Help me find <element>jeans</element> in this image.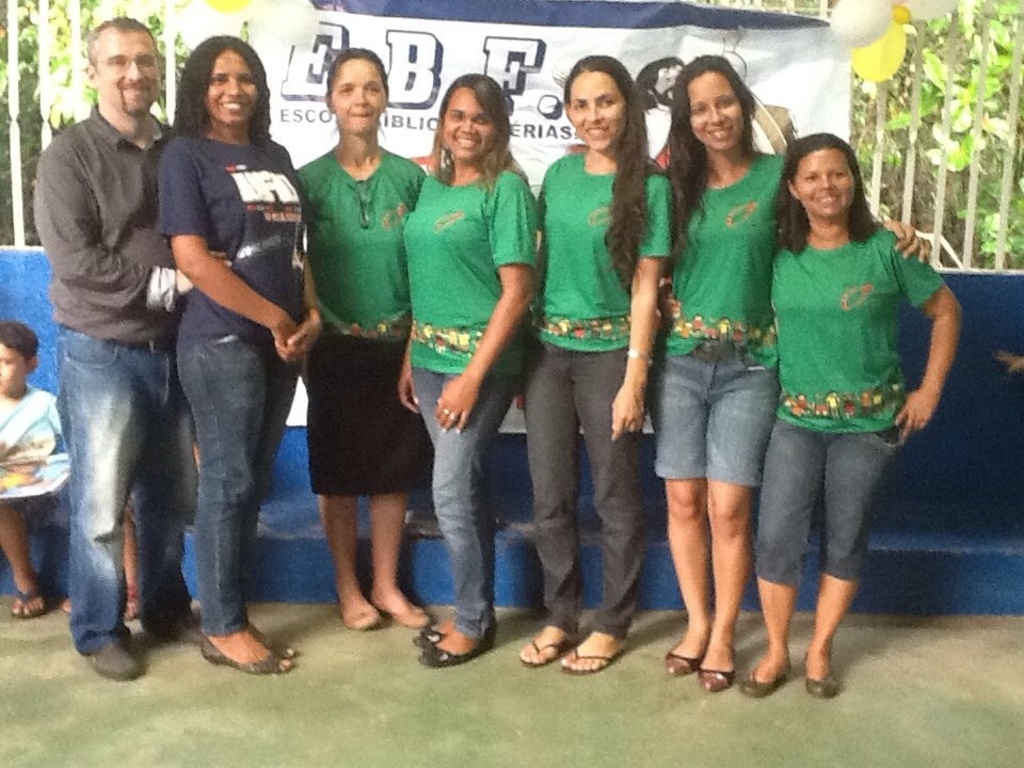
Found it: Rect(57, 320, 195, 655).
